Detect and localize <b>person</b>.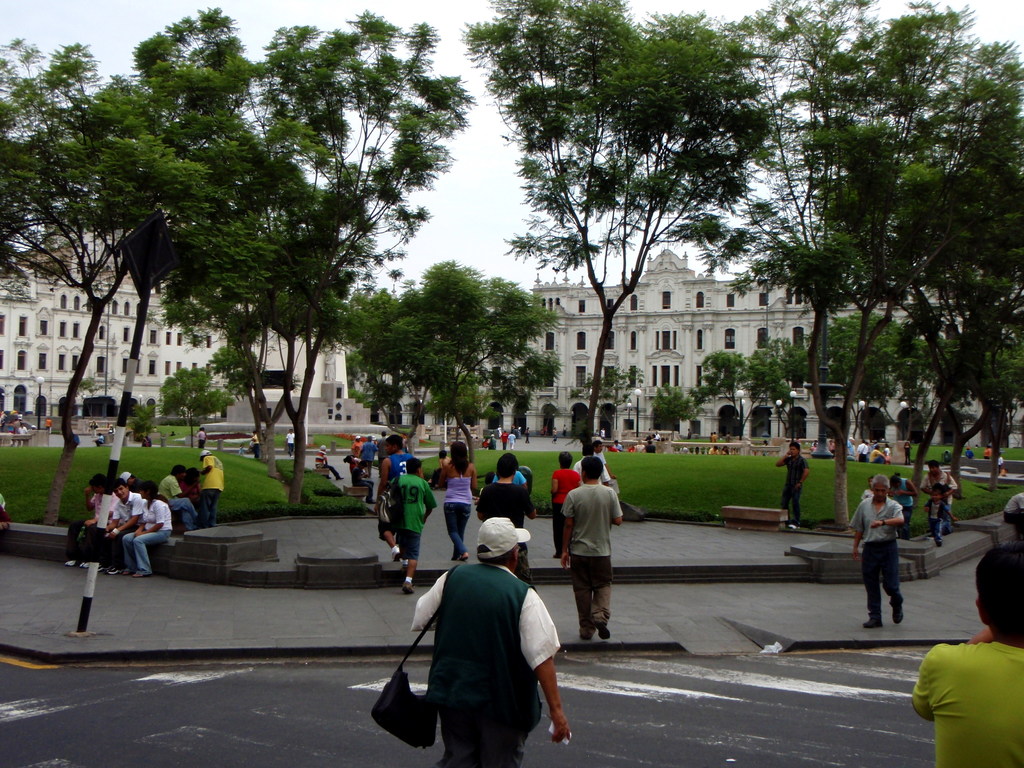
Localized at 849,474,905,629.
